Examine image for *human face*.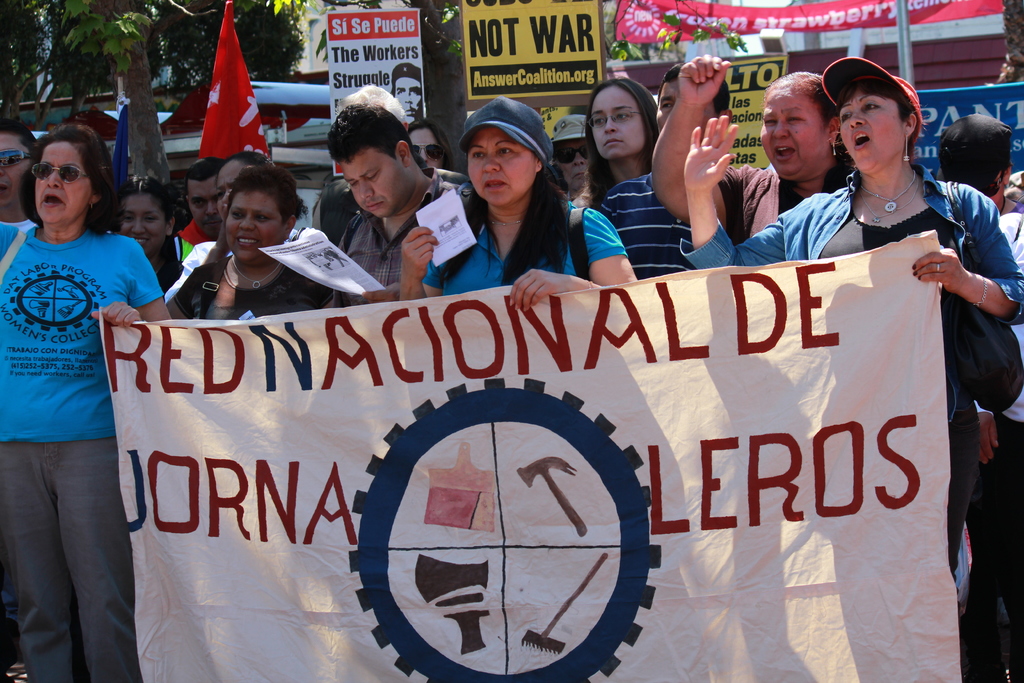
Examination result: bbox=(220, 158, 241, 207).
